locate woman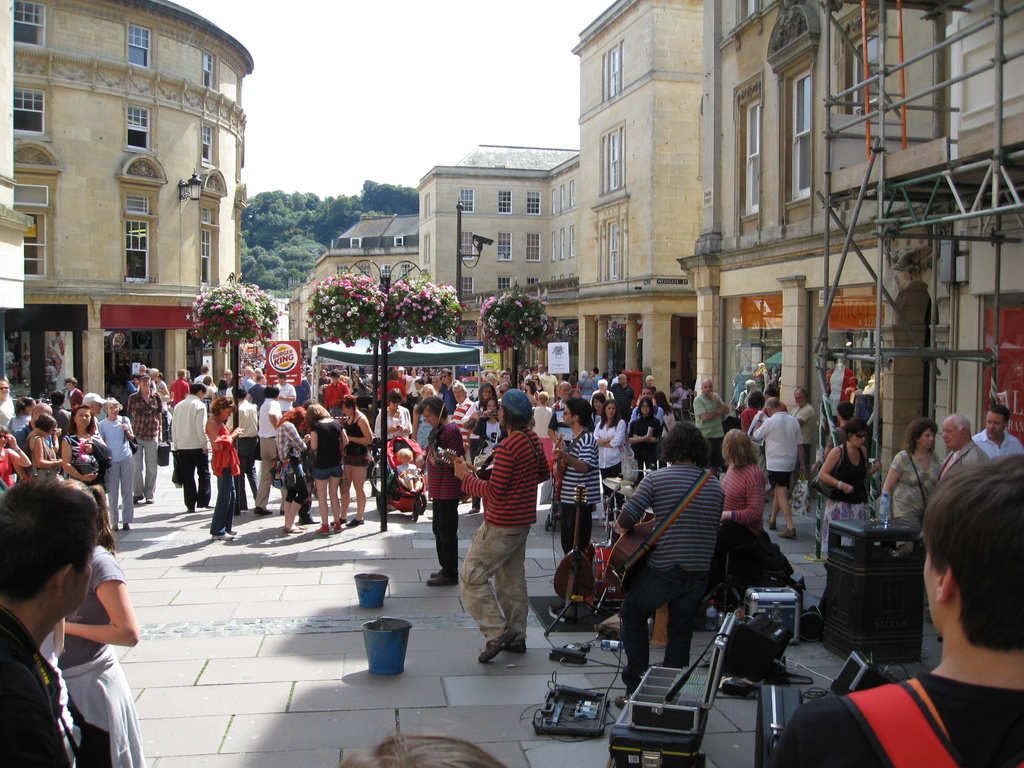
rect(531, 376, 543, 390)
